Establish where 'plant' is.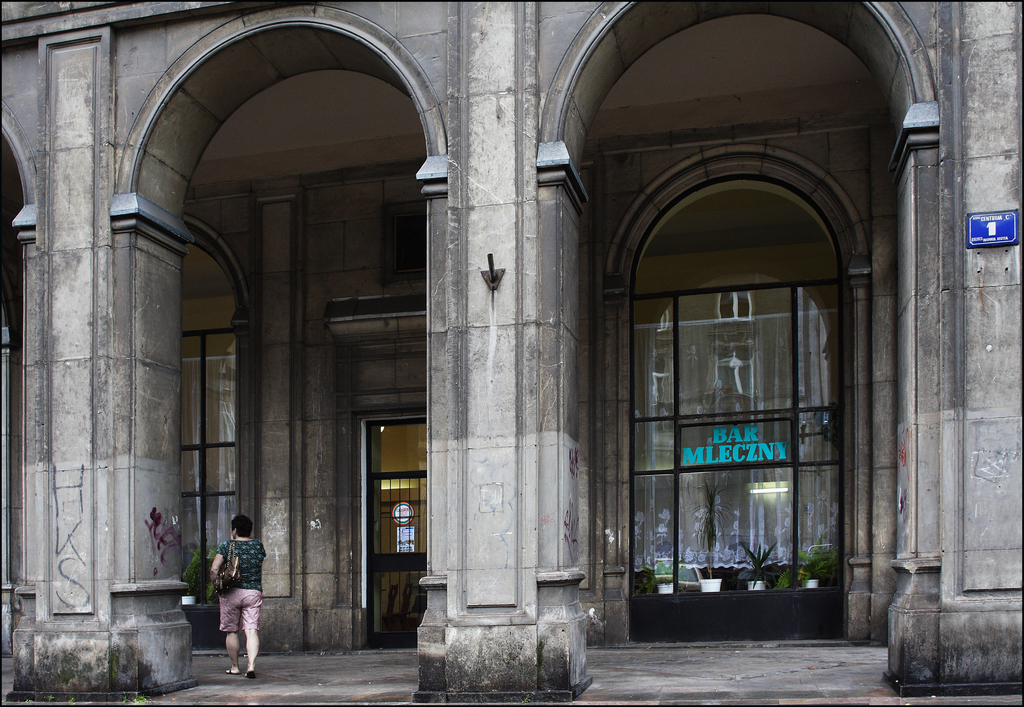
Established at box(67, 692, 76, 703).
